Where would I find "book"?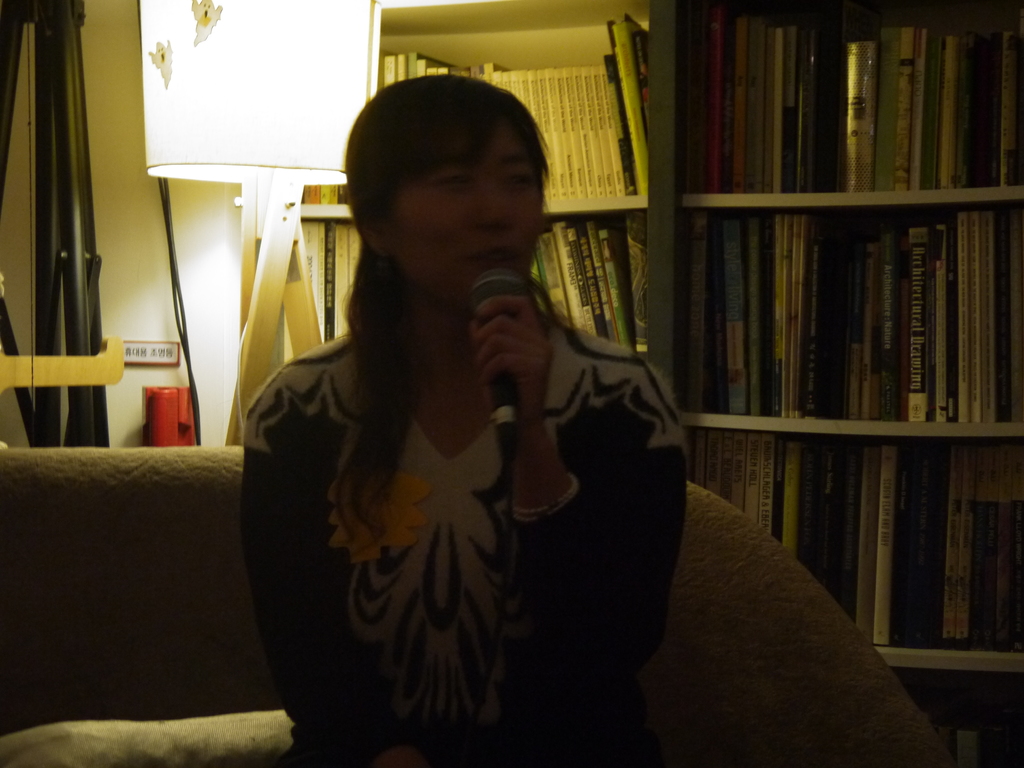
At <box>593,218,619,344</box>.
